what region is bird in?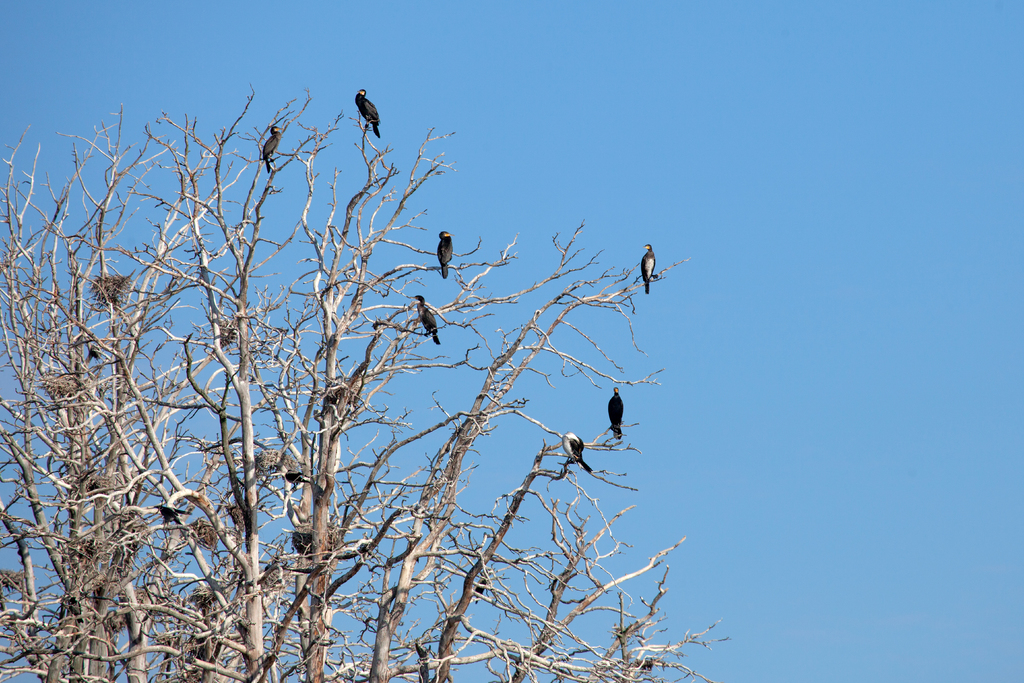
select_region(559, 428, 596, 473).
